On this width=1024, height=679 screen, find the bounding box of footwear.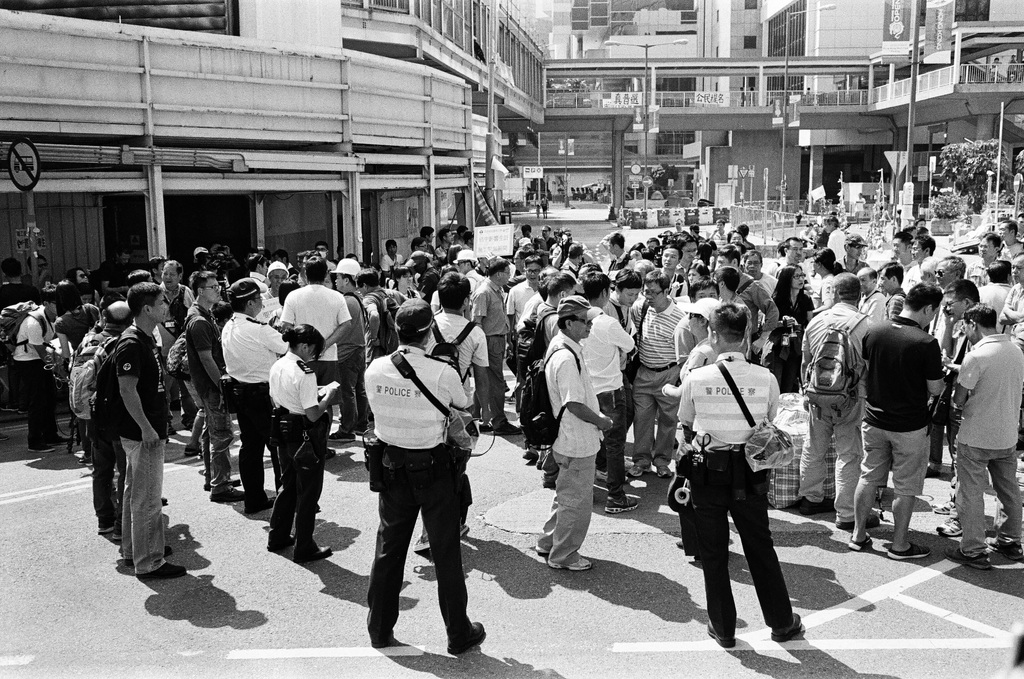
Bounding box: l=982, t=525, r=1013, b=543.
